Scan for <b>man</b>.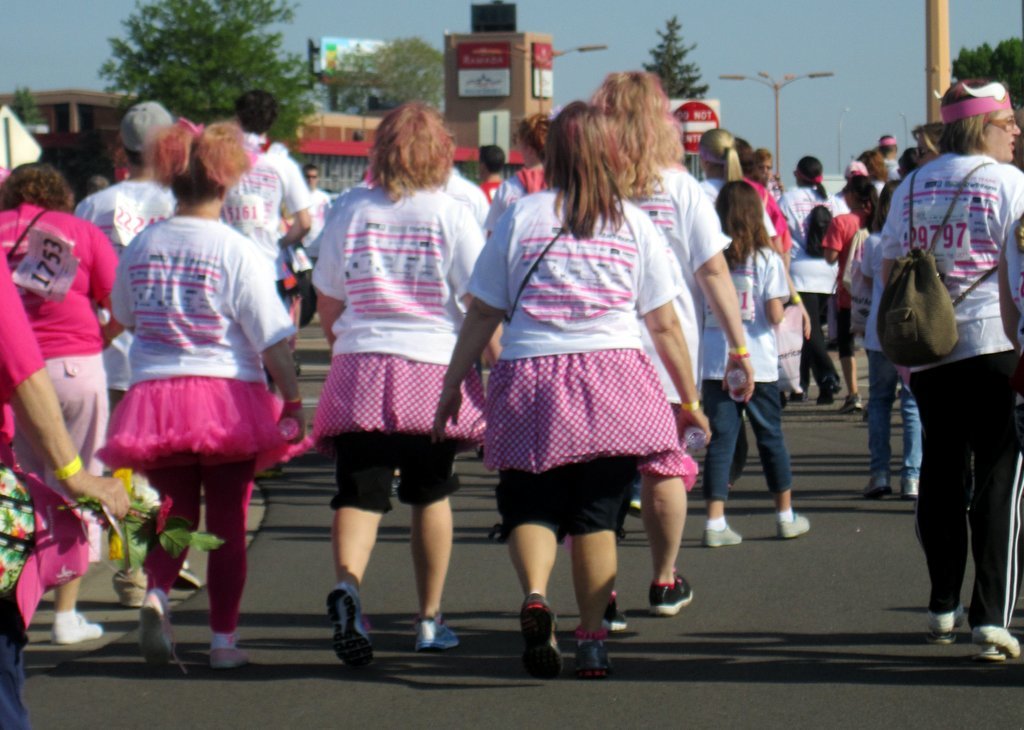
Scan result: 226 100 316 300.
